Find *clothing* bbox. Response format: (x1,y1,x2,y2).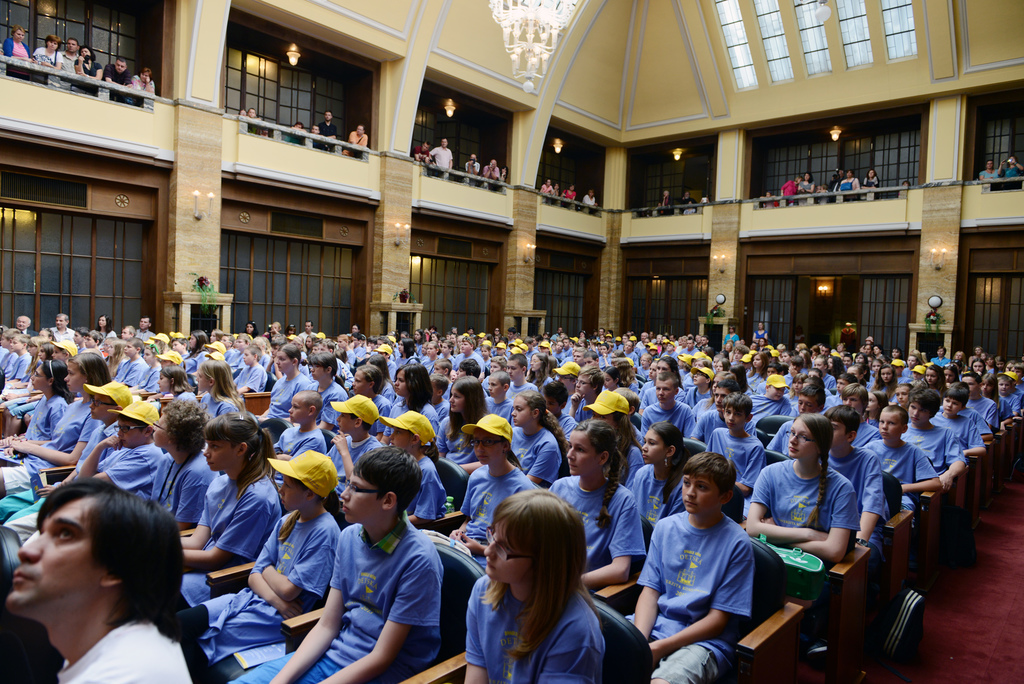
(676,195,696,220).
